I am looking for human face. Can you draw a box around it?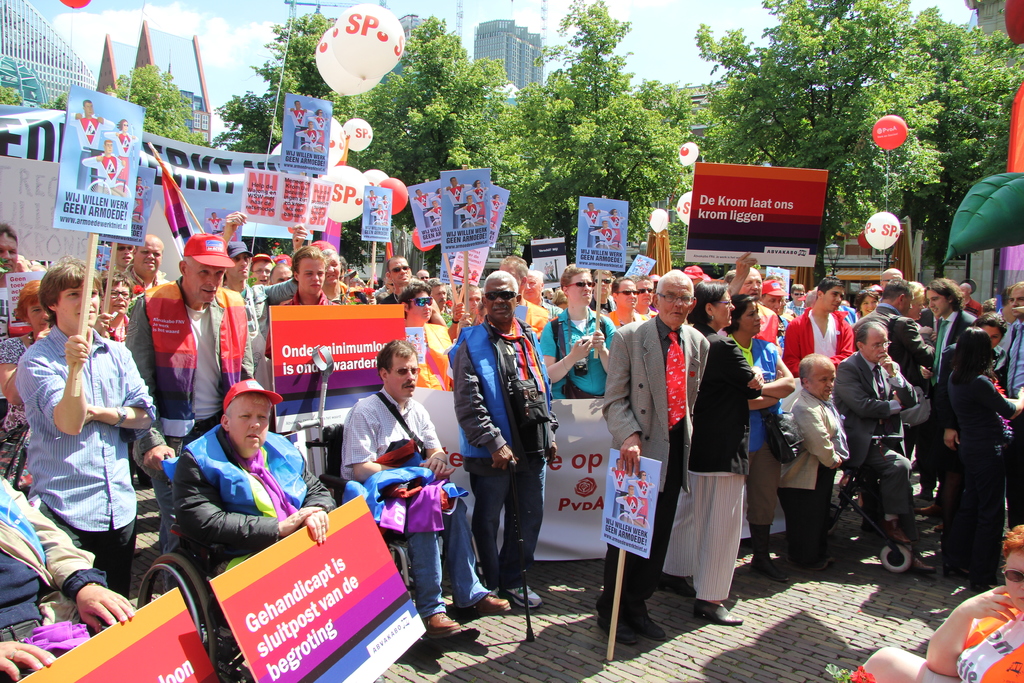
Sure, the bounding box is 744, 267, 761, 295.
